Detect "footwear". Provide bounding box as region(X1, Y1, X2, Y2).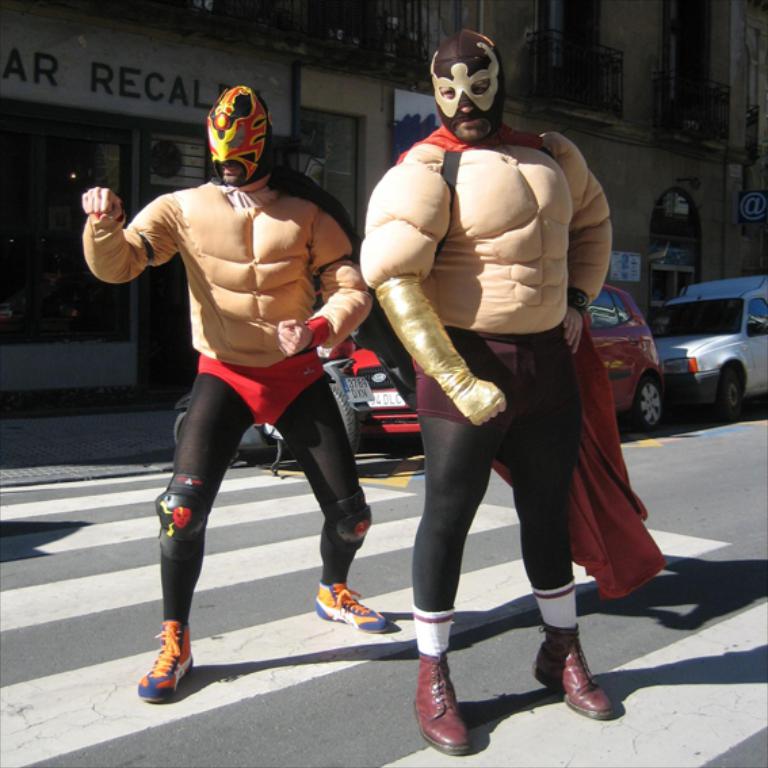
region(534, 624, 618, 722).
